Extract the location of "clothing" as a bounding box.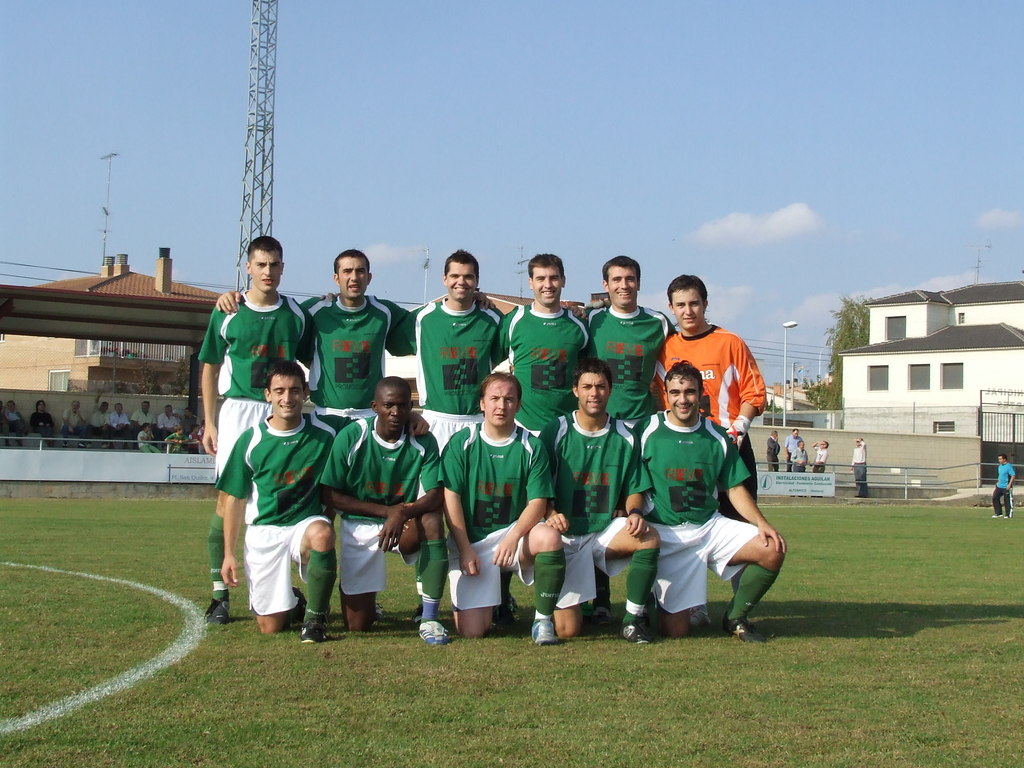
Rect(200, 298, 316, 396).
